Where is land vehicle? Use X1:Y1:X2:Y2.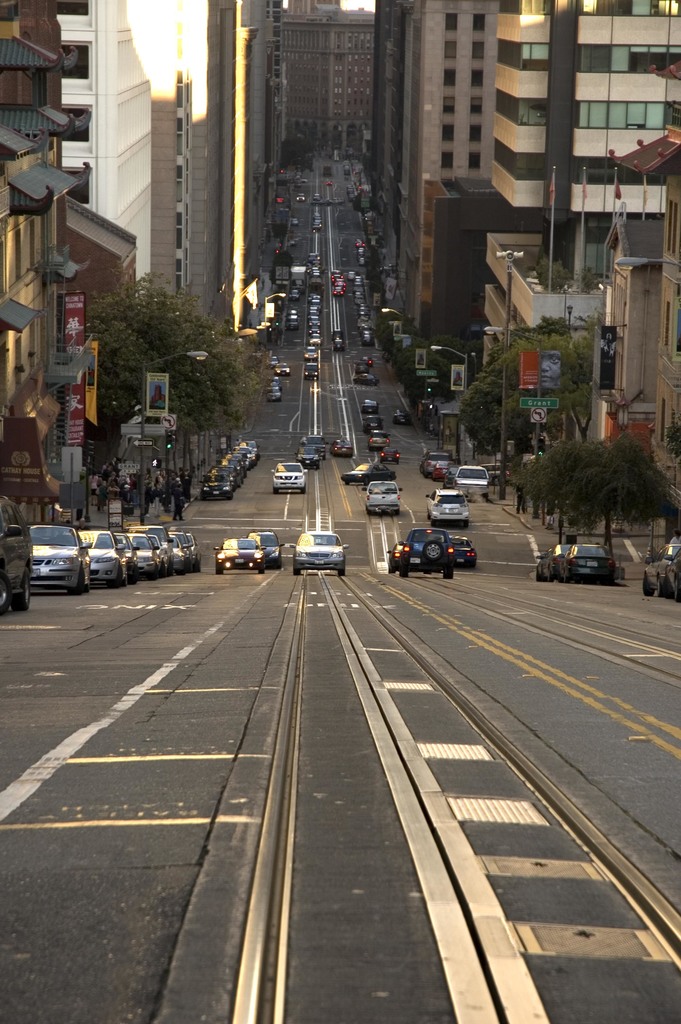
168:534:186:574.
